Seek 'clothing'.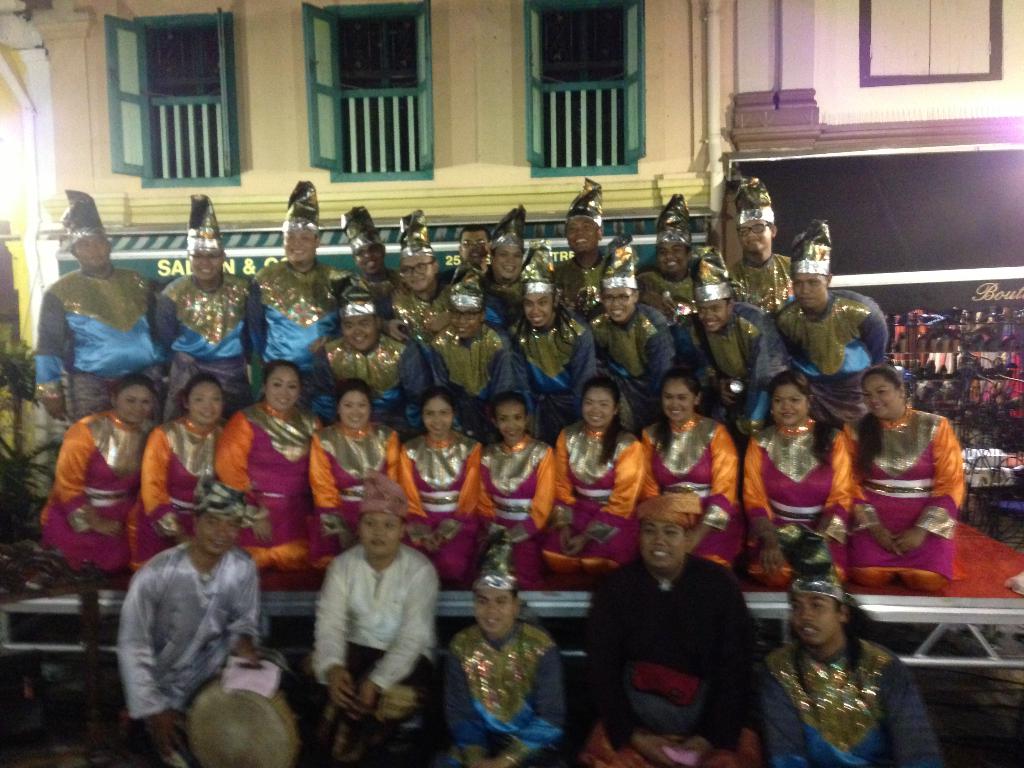
741,415,850,582.
